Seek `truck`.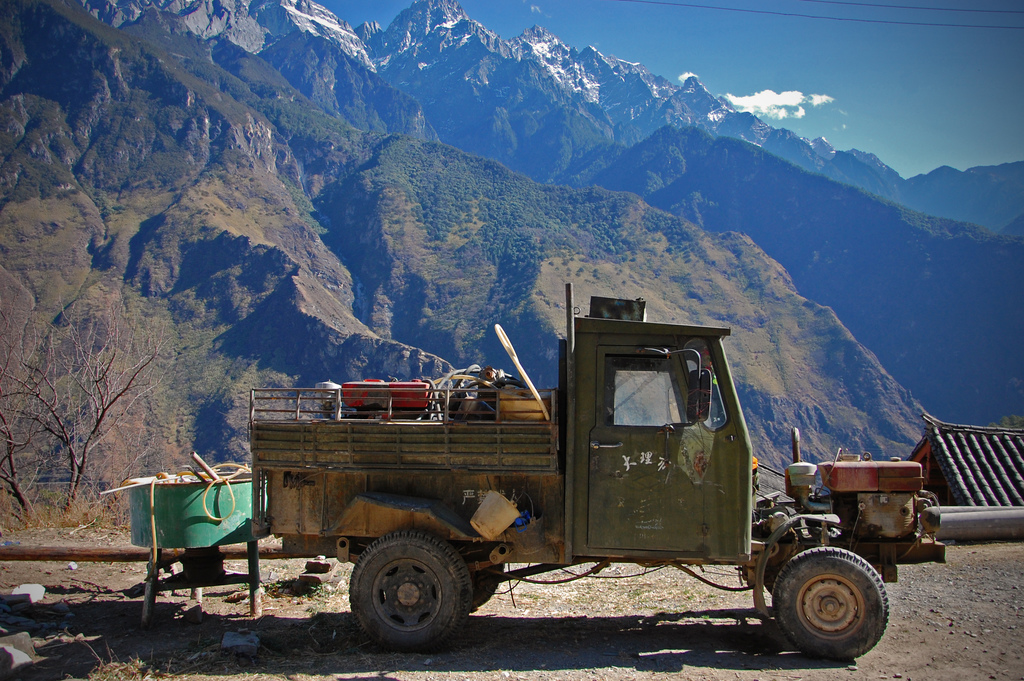
left=248, top=281, right=953, bottom=662.
